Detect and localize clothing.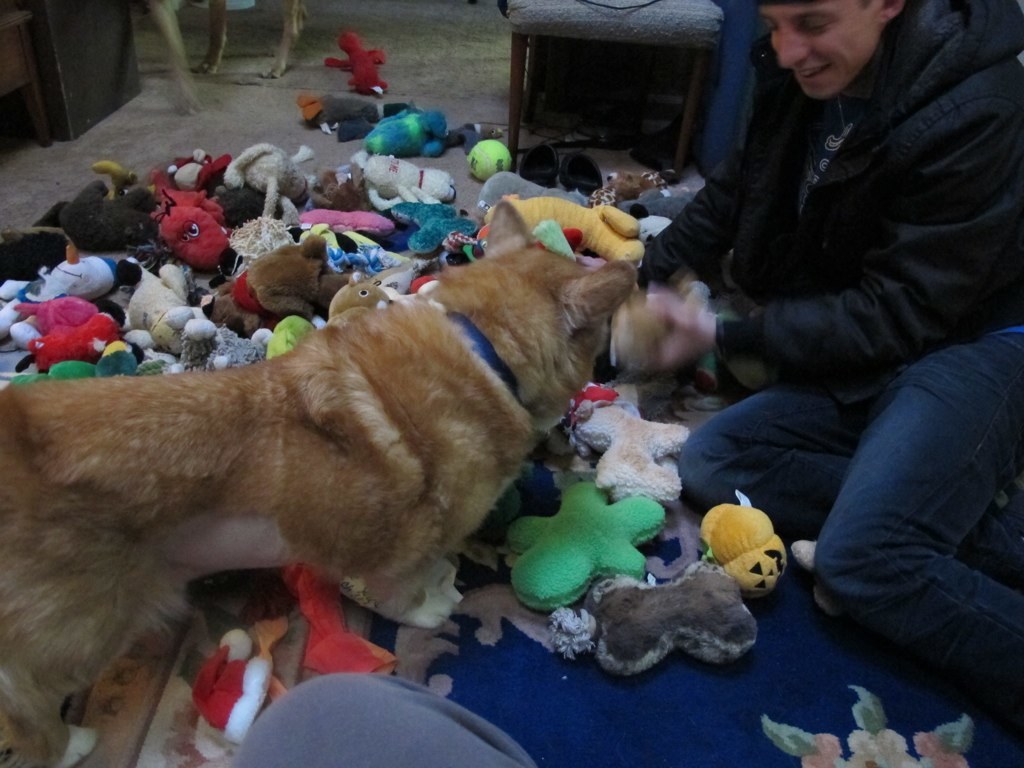
Localized at 670,0,1009,594.
